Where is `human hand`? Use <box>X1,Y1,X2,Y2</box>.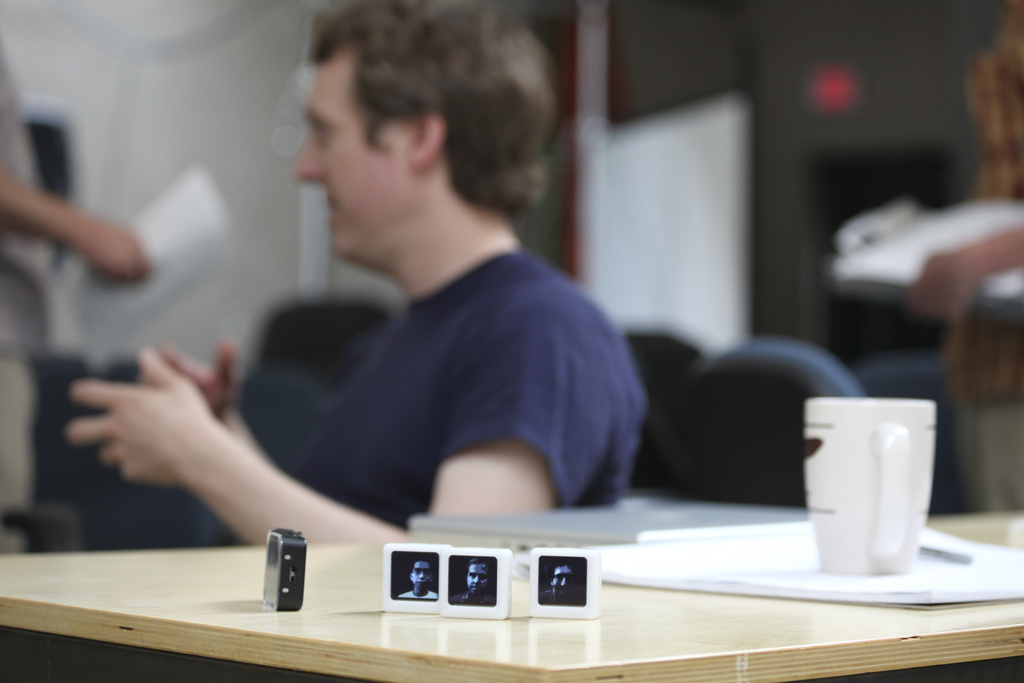
<box>61,343,215,488</box>.
